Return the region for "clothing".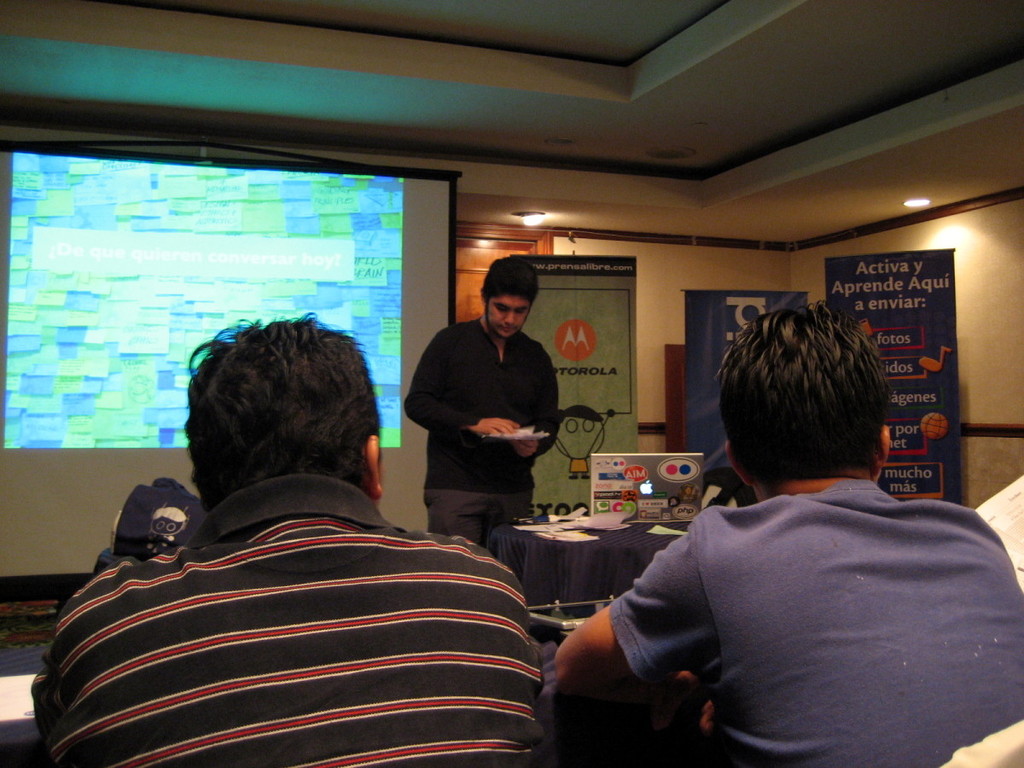
{"x1": 591, "y1": 423, "x2": 1004, "y2": 762}.
